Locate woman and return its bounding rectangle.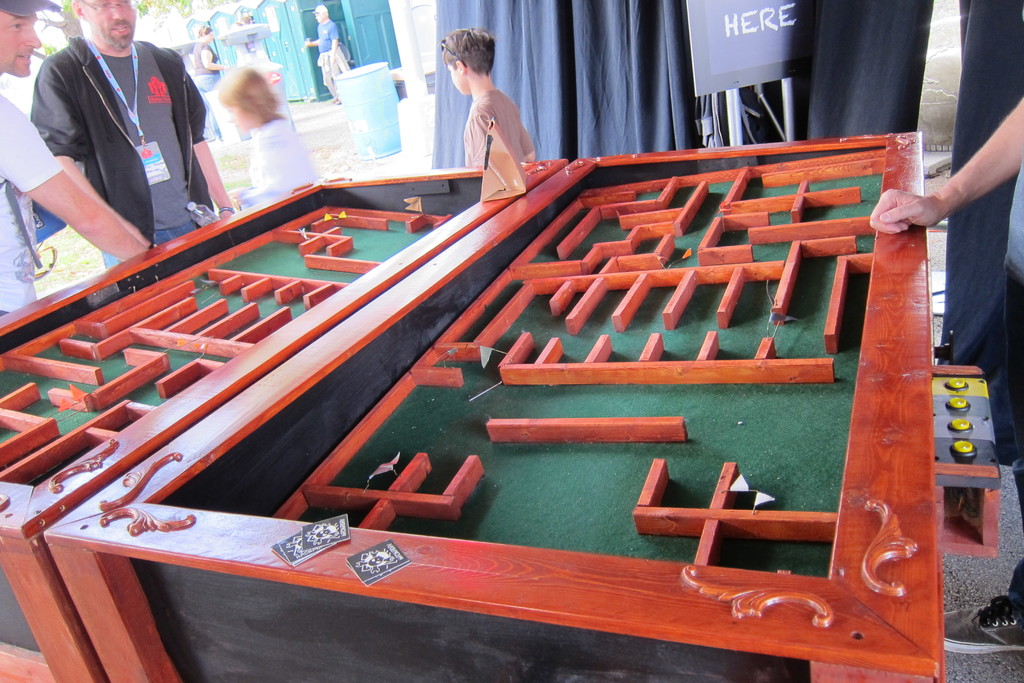
[left=184, top=58, right=312, bottom=192].
